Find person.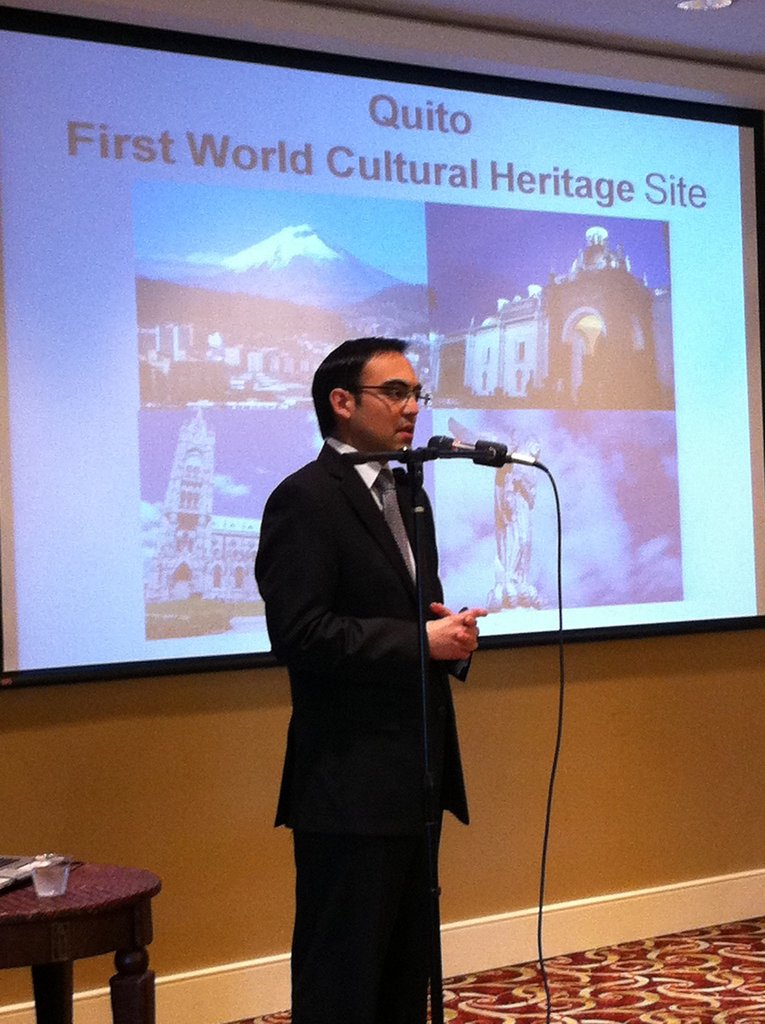
<bbox>250, 332, 492, 1023</bbox>.
